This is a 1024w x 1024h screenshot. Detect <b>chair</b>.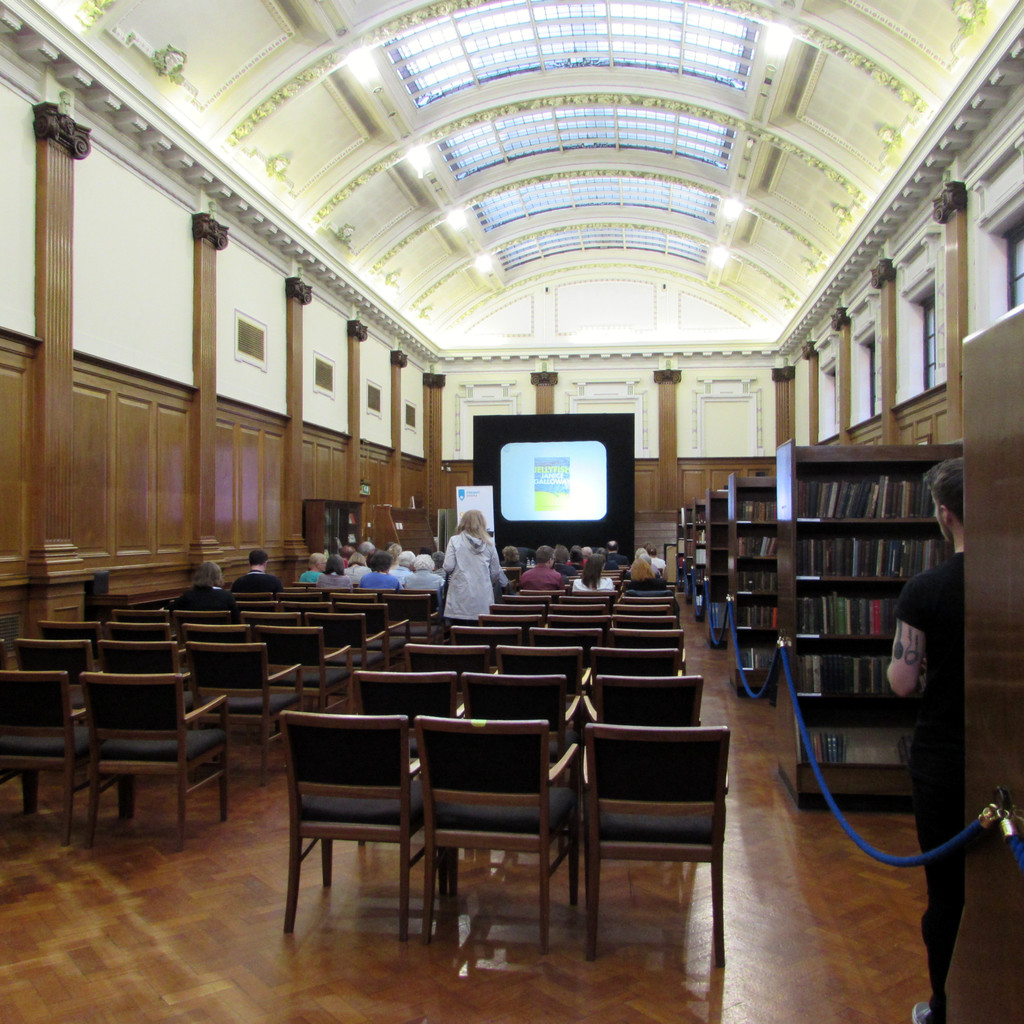
[184,620,263,688].
